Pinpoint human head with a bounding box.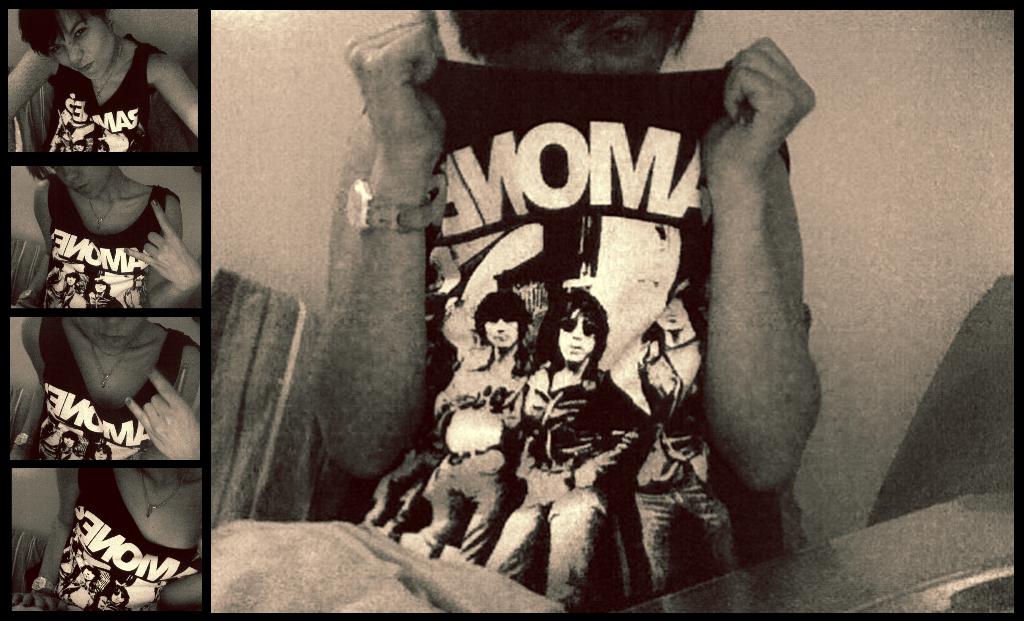
detection(99, 138, 111, 153).
